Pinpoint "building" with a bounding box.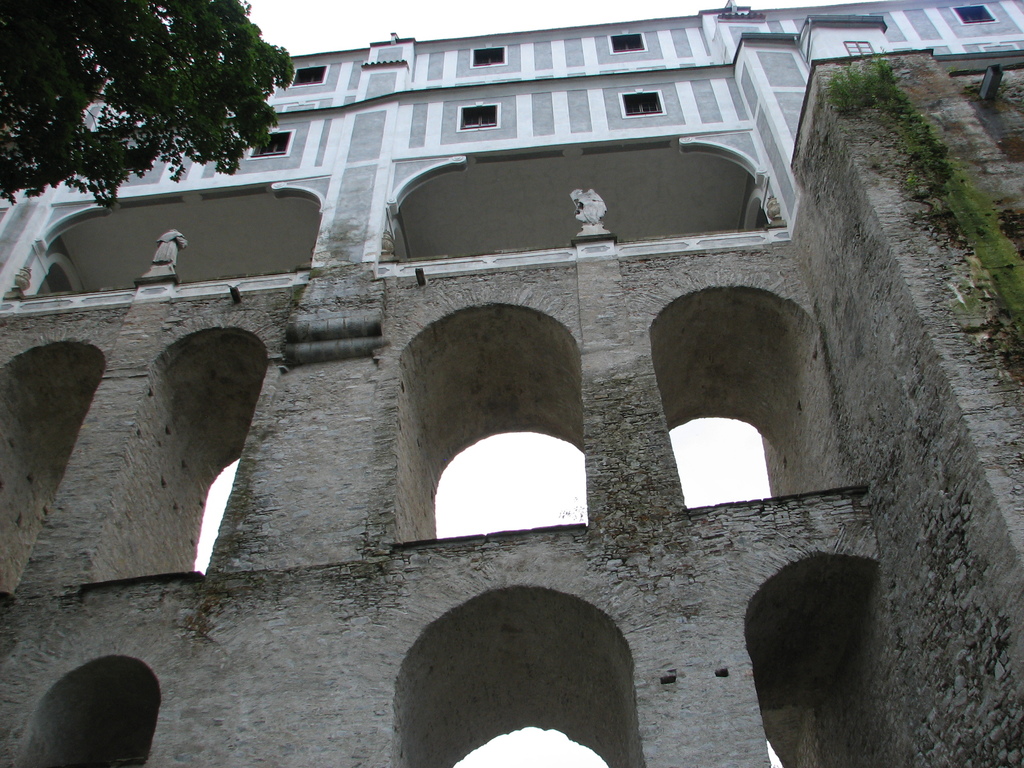
<region>0, 0, 1023, 767</region>.
